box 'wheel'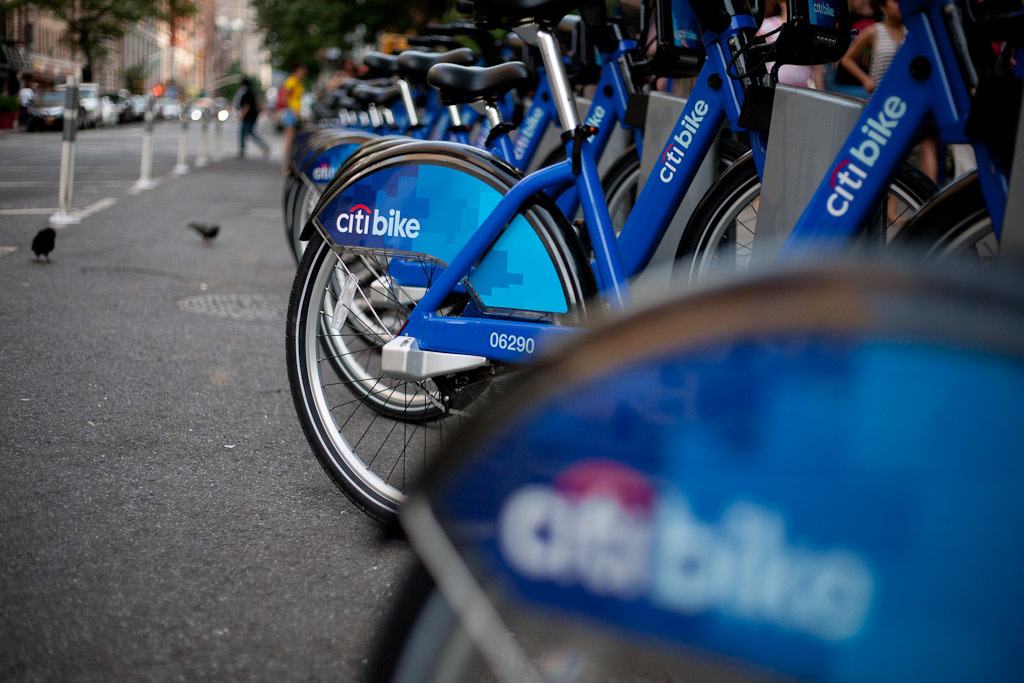
579 136 647 272
